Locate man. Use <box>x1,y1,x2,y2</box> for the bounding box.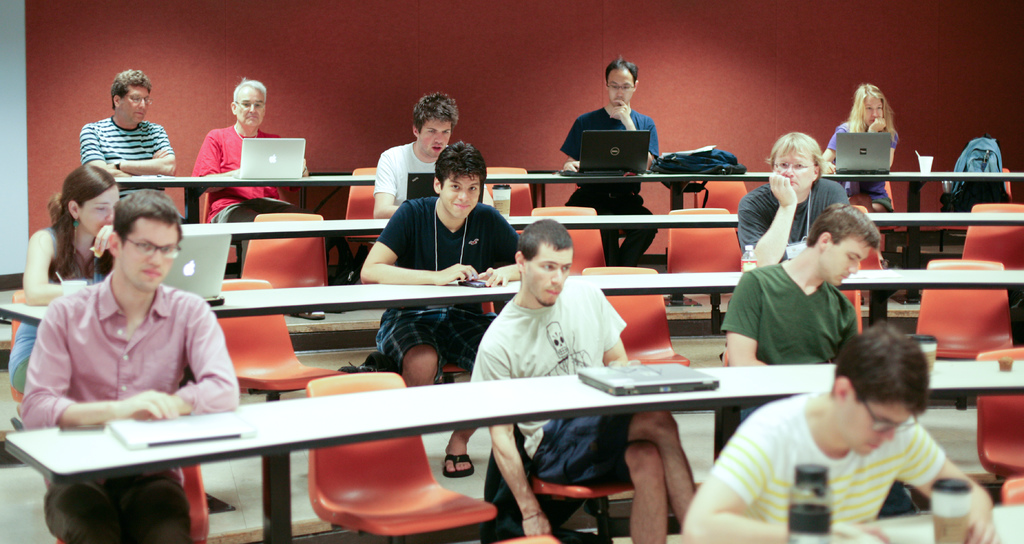
<box>732,135,855,268</box>.
